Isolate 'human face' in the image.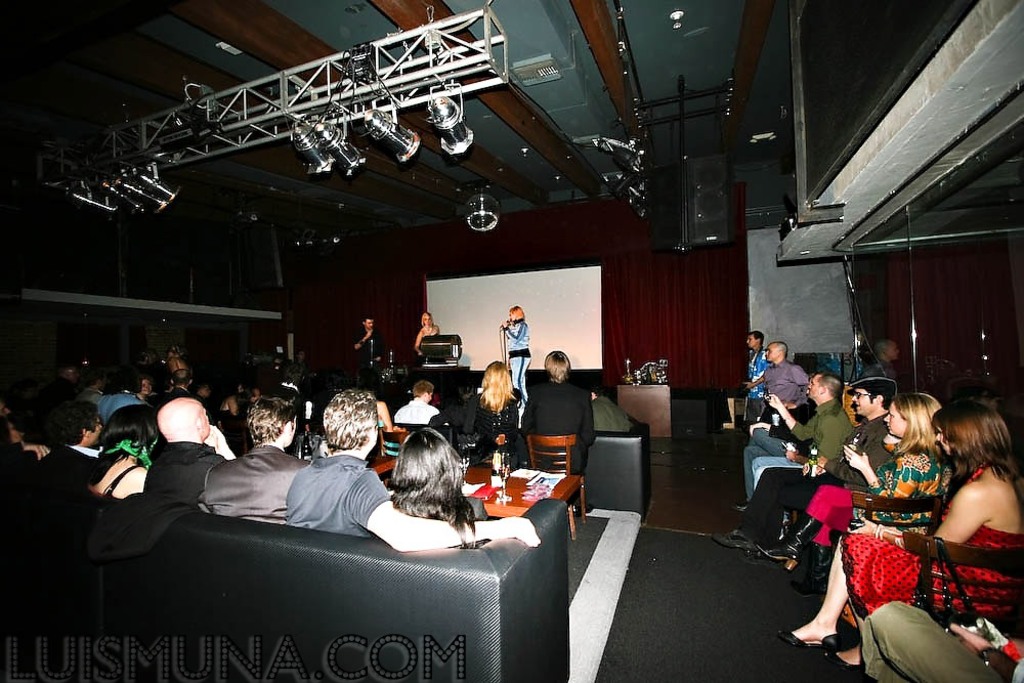
Isolated region: <box>424,315,432,327</box>.
